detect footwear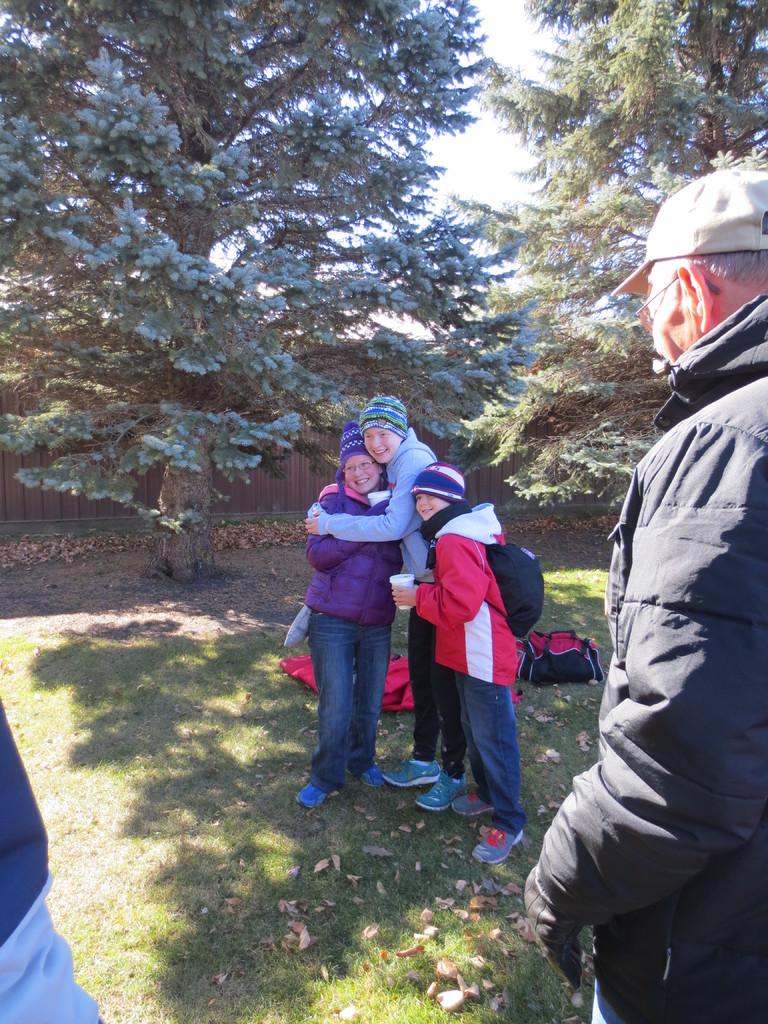
bbox=(371, 753, 442, 784)
